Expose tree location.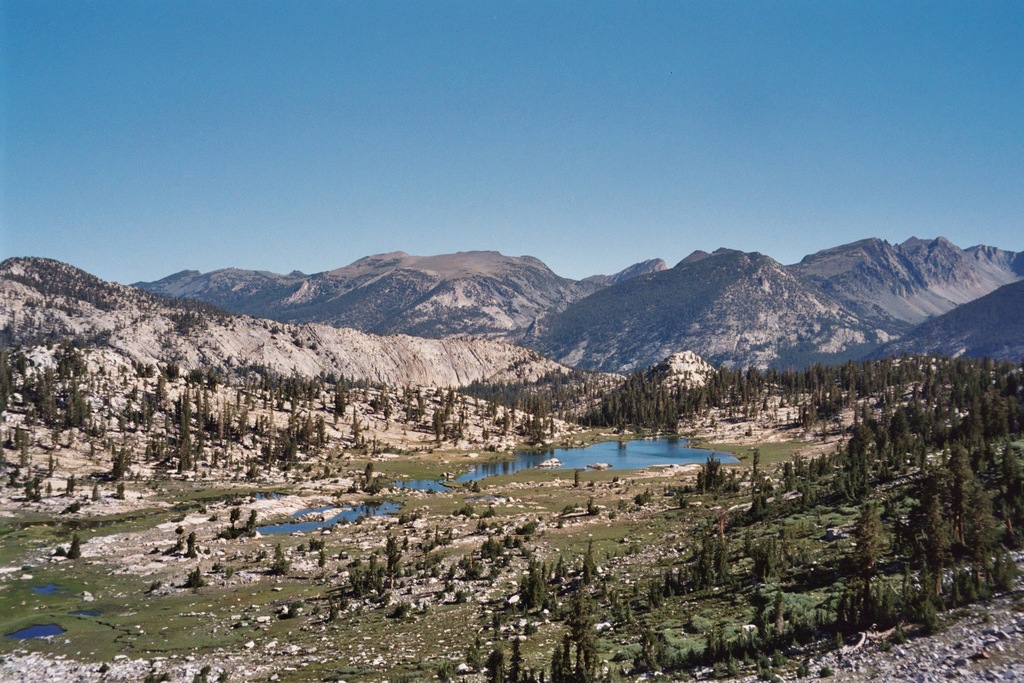
Exposed at [91,483,103,499].
